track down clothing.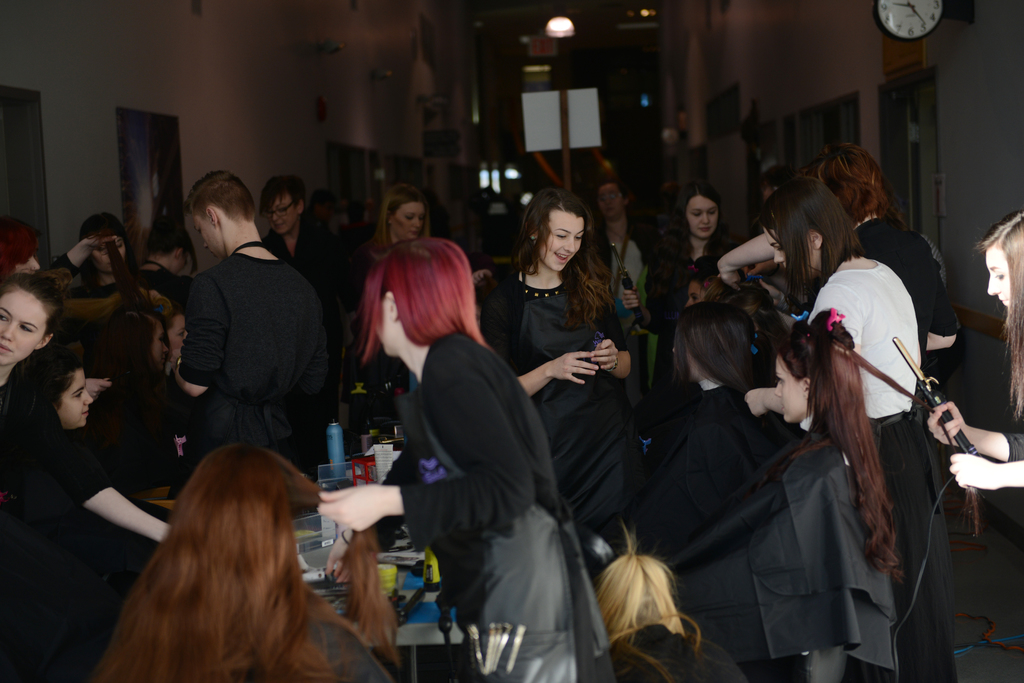
Tracked to box=[596, 629, 743, 682].
